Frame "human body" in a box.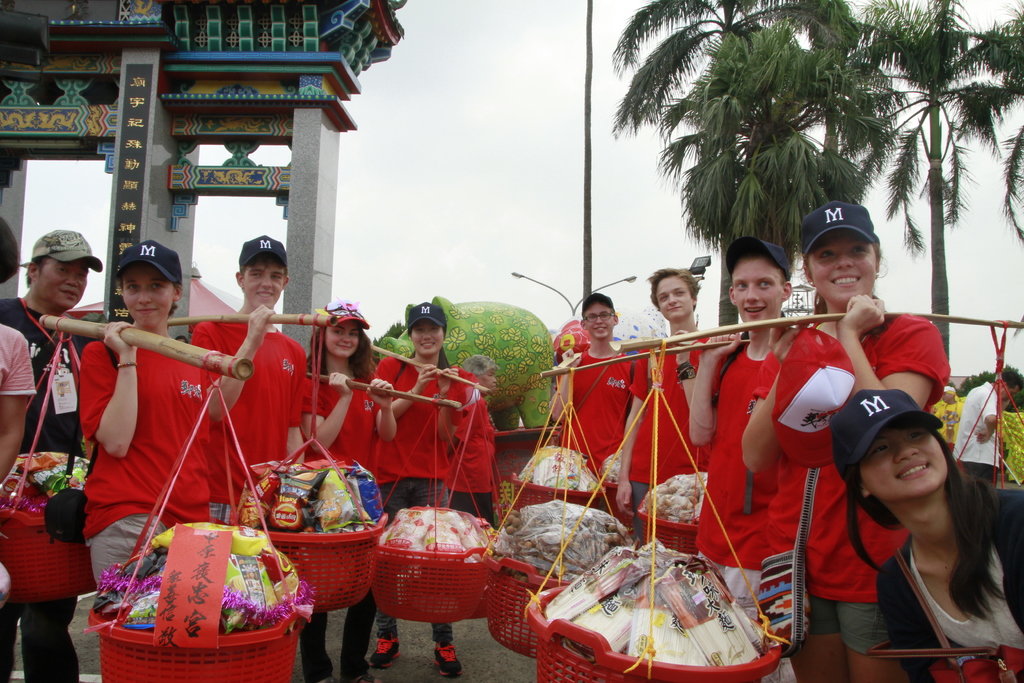
799/383/1023/676.
